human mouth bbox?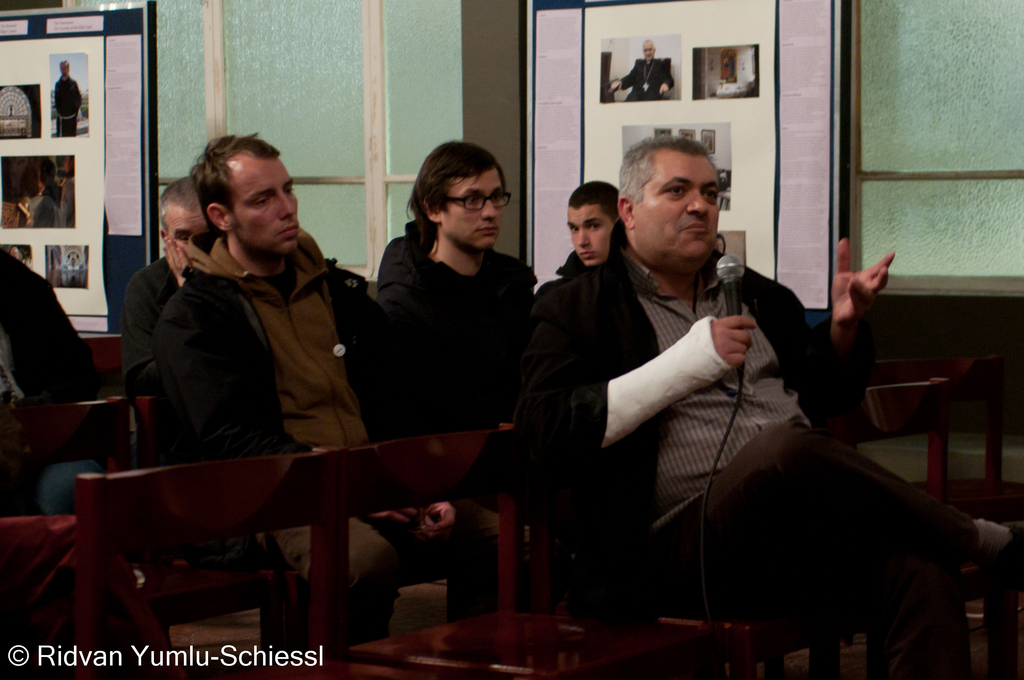
select_region(673, 219, 709, 234)
